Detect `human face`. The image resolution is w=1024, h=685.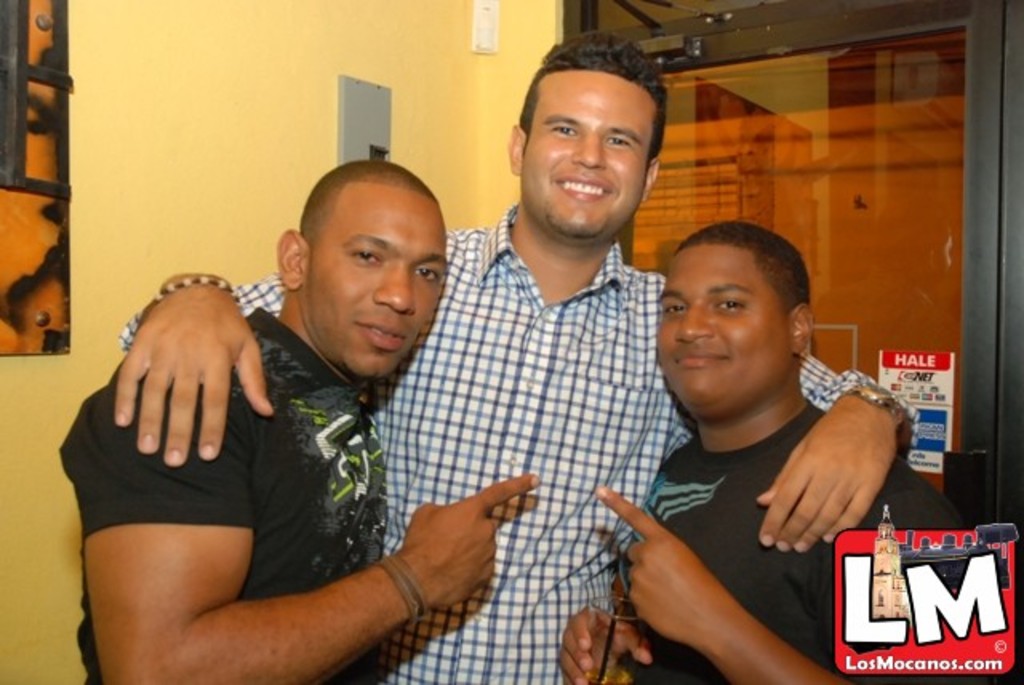
BBox(518, 61, 656, 240).
